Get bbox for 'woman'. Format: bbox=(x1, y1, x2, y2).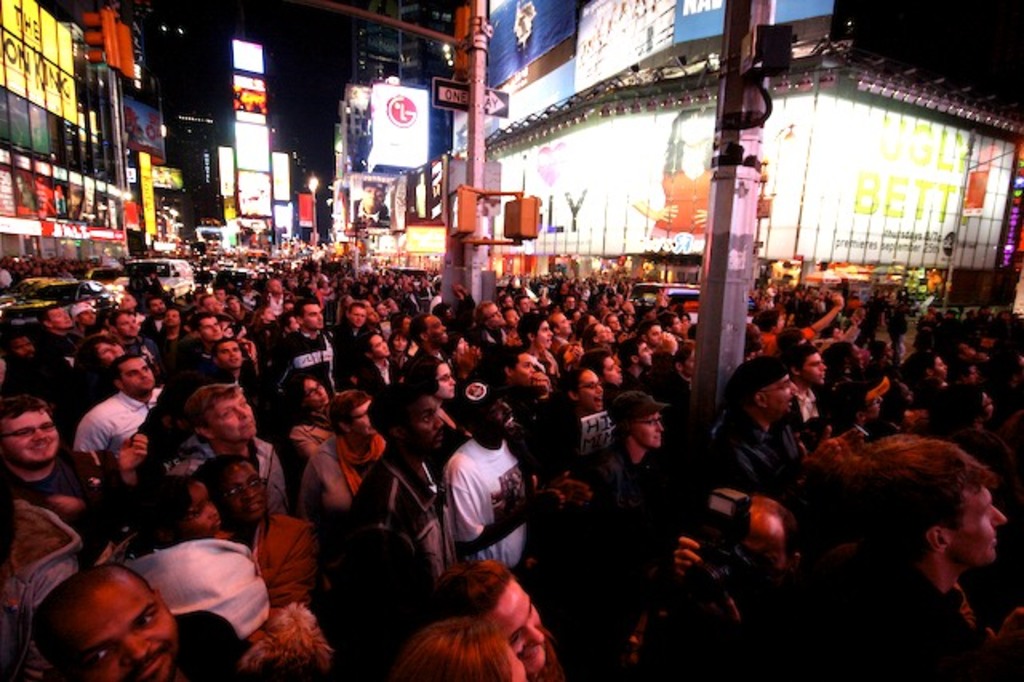
bbox=(947, 386, 995, 434).
